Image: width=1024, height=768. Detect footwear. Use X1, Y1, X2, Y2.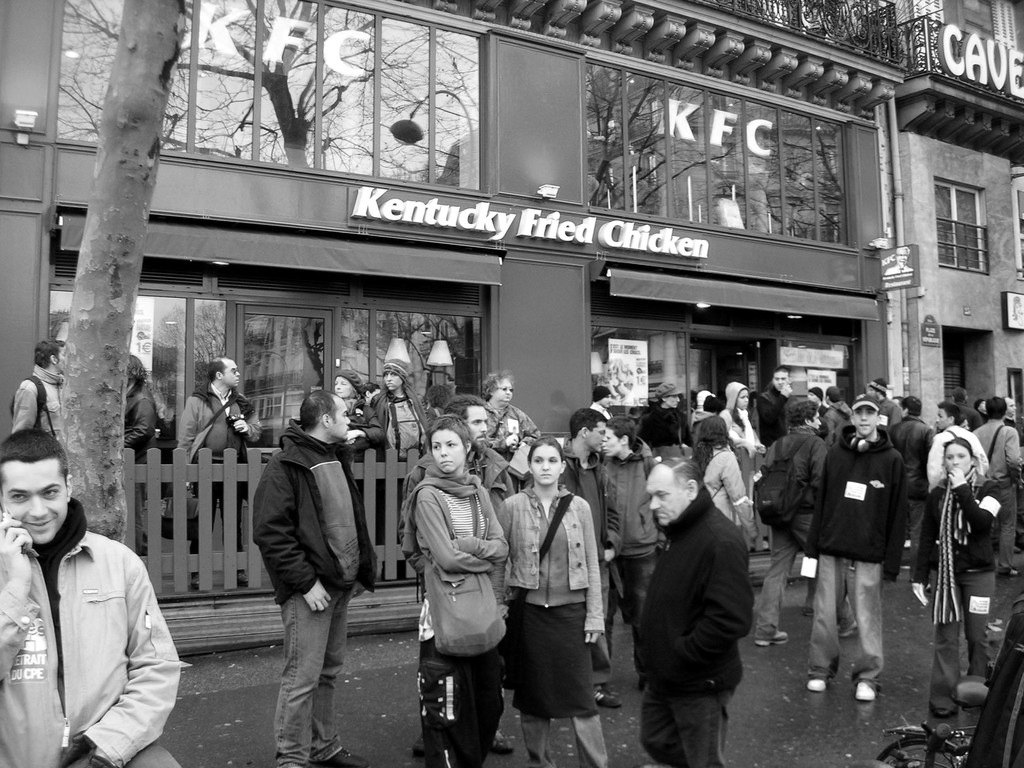
320, 747, 362, 767.
